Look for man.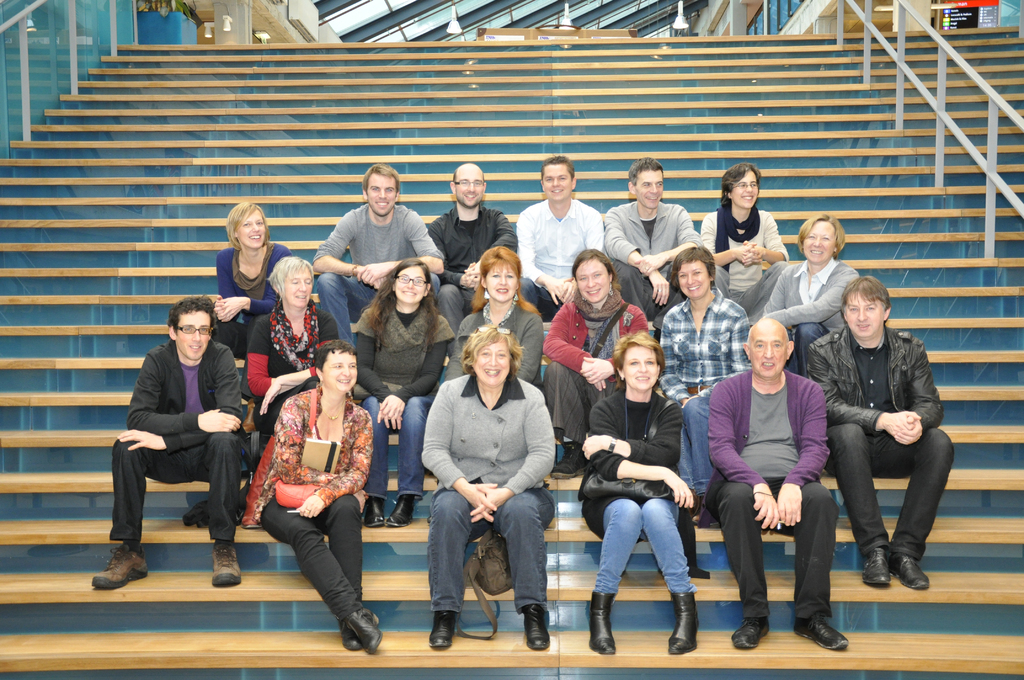
Found: detection(418, 157, 522, 335).
